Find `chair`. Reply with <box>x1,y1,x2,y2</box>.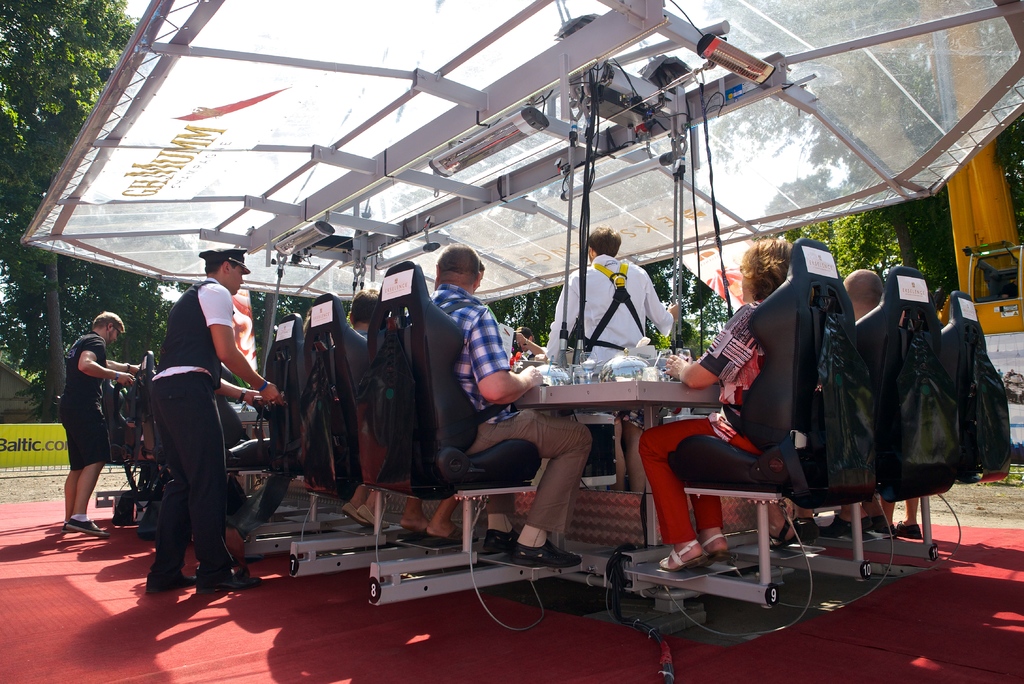
<box>857,270,962,562</box>.
